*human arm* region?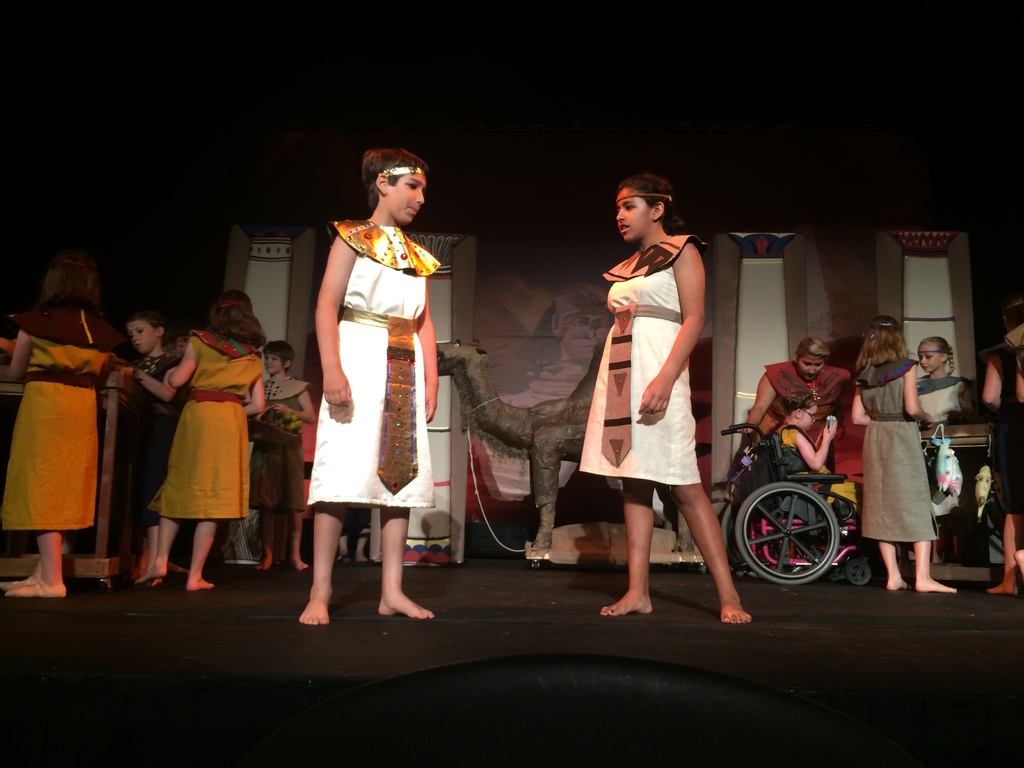
{"left": 728, "top": 369, "right": 776, "bottom": 435}
